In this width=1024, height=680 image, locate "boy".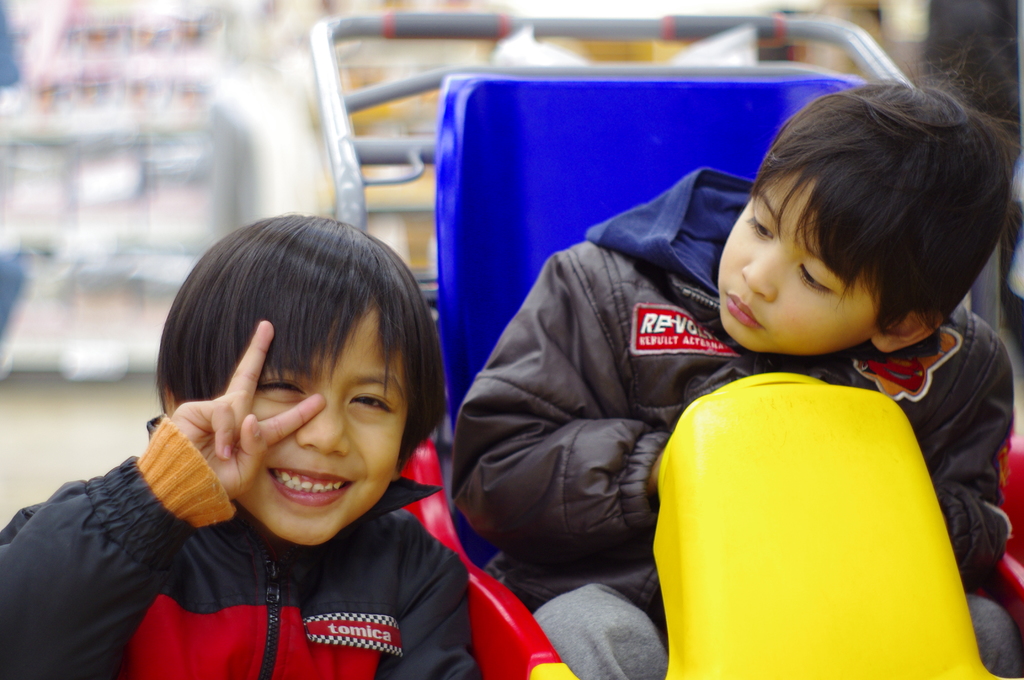
Bounding box: 447/43/1023/679.
